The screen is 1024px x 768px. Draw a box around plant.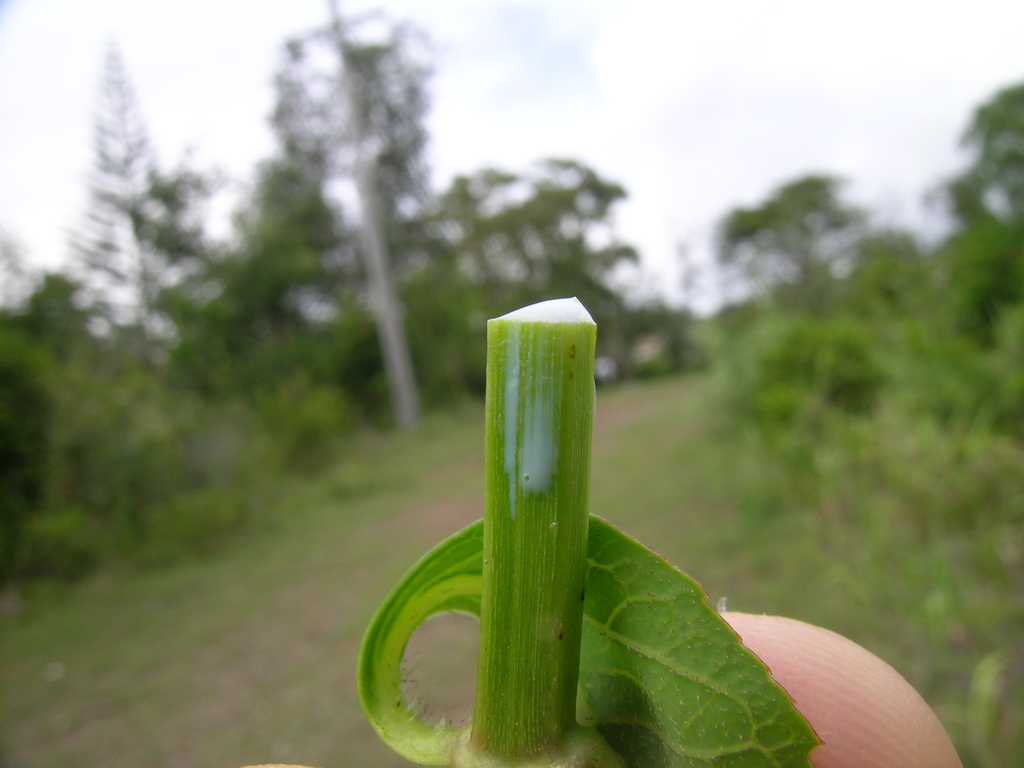
left=429, top=149, right=701, bottom=410.
